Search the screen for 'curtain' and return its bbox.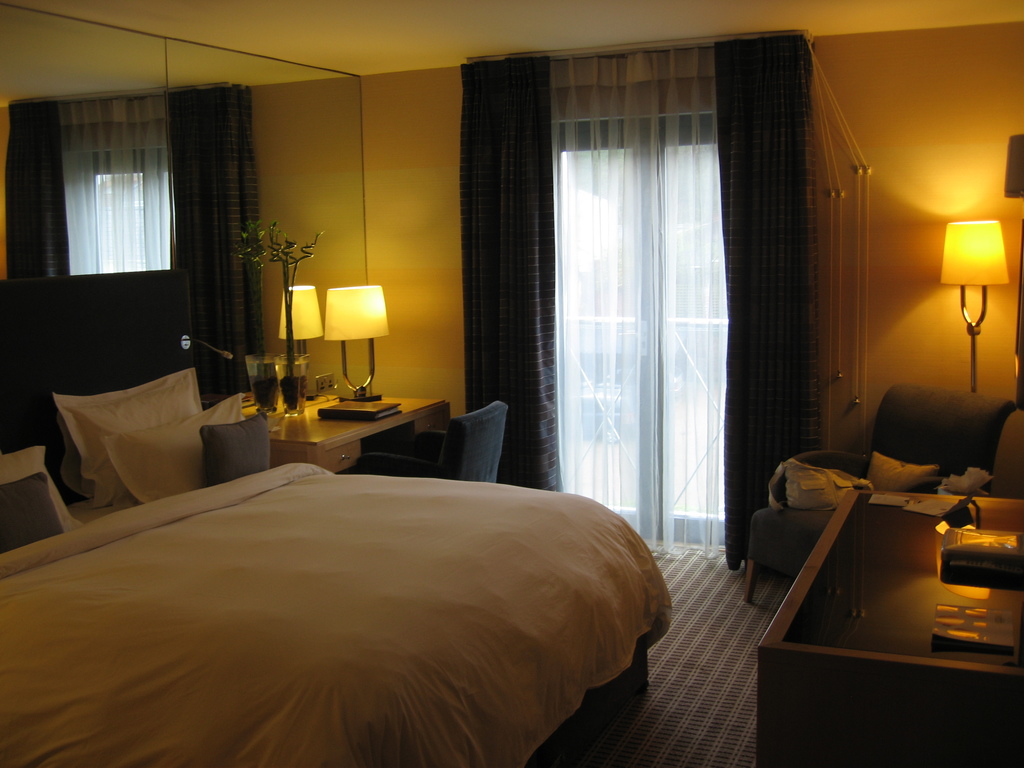
Found: <bbox>1, 85, 277, 420</bbox>.
